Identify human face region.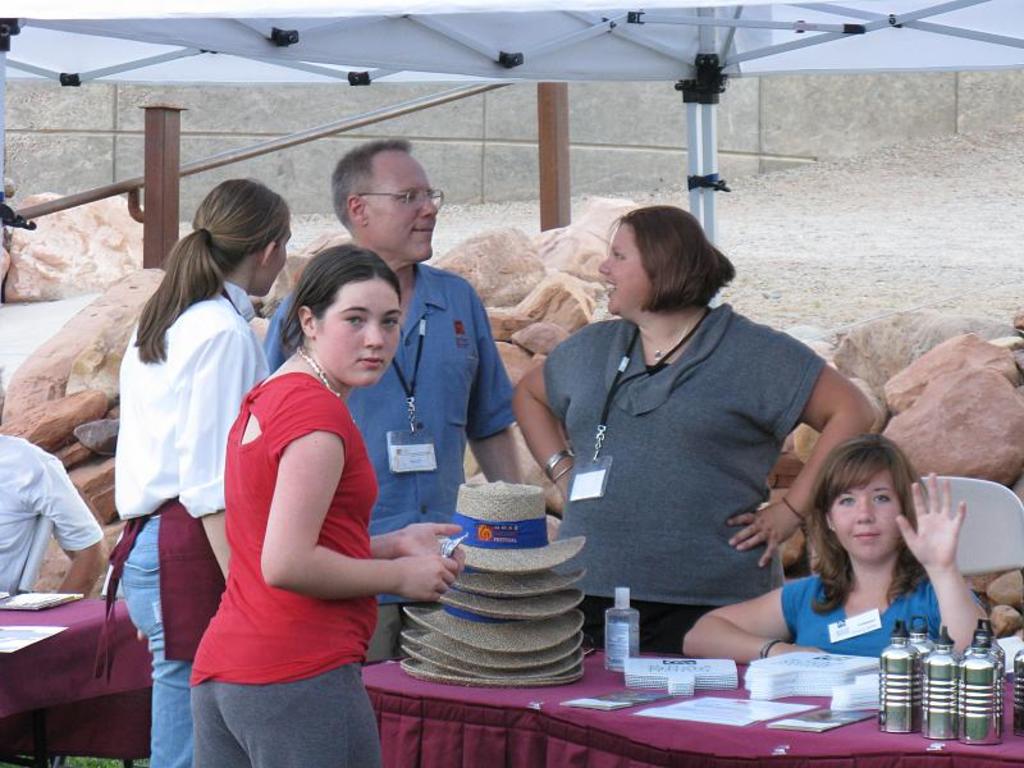
Region: [left=366, top=150, right=442, bottom=264].
